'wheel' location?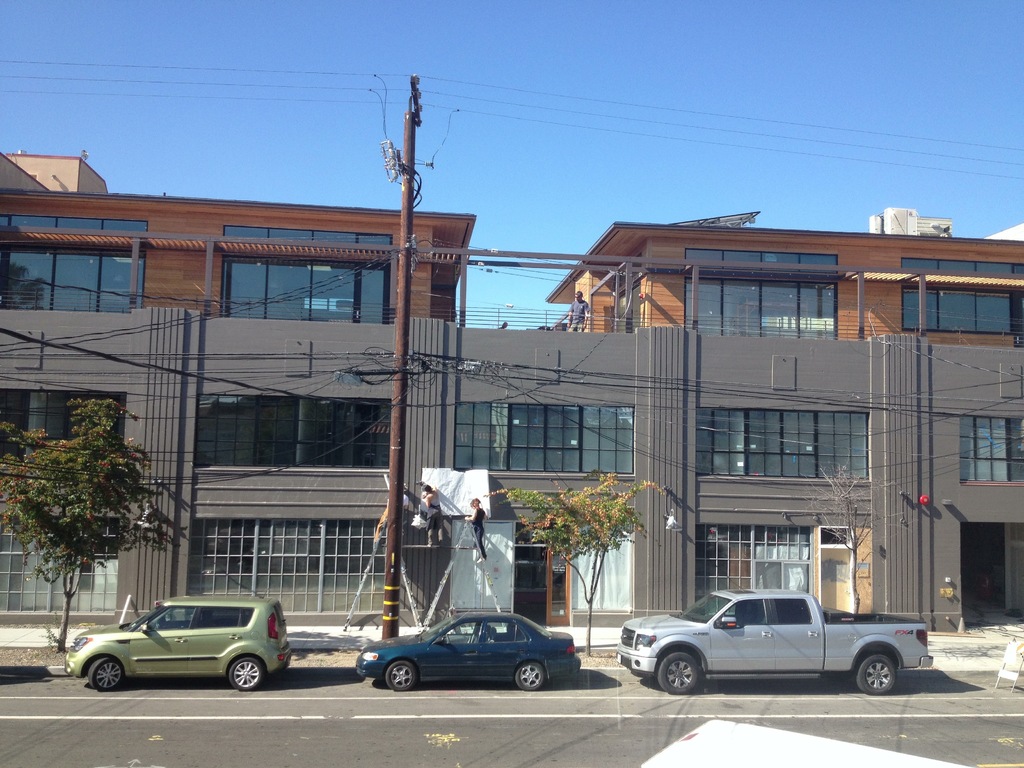
{"x1": 511, "y1": 660, "x2": 546, "y2": 694}
